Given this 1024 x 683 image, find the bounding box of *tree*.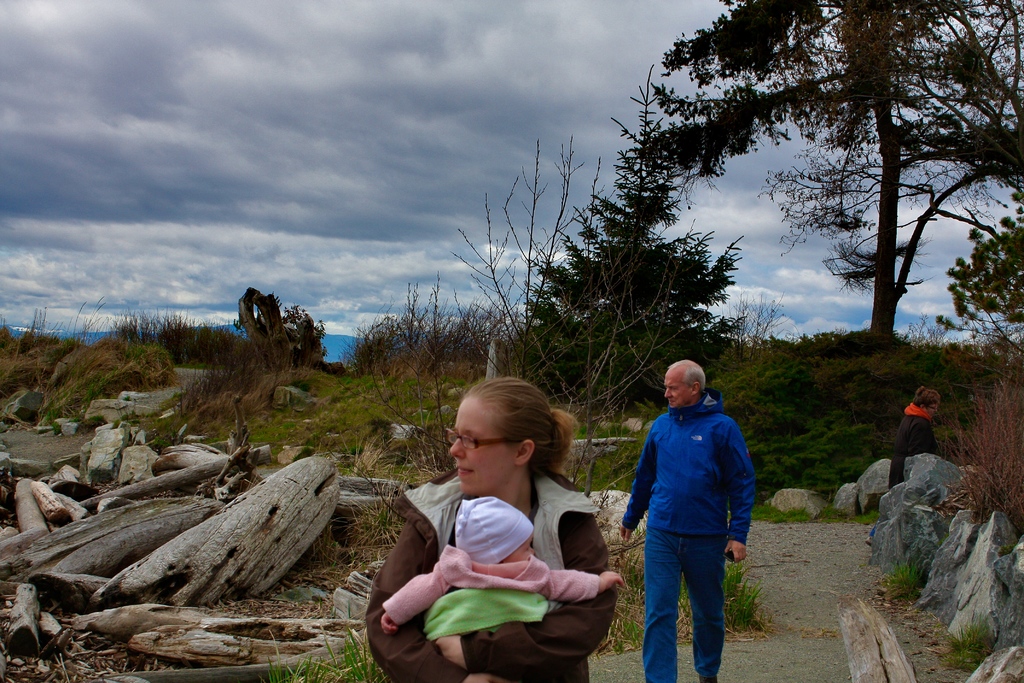
rect(935, 190, 1023, 357).
